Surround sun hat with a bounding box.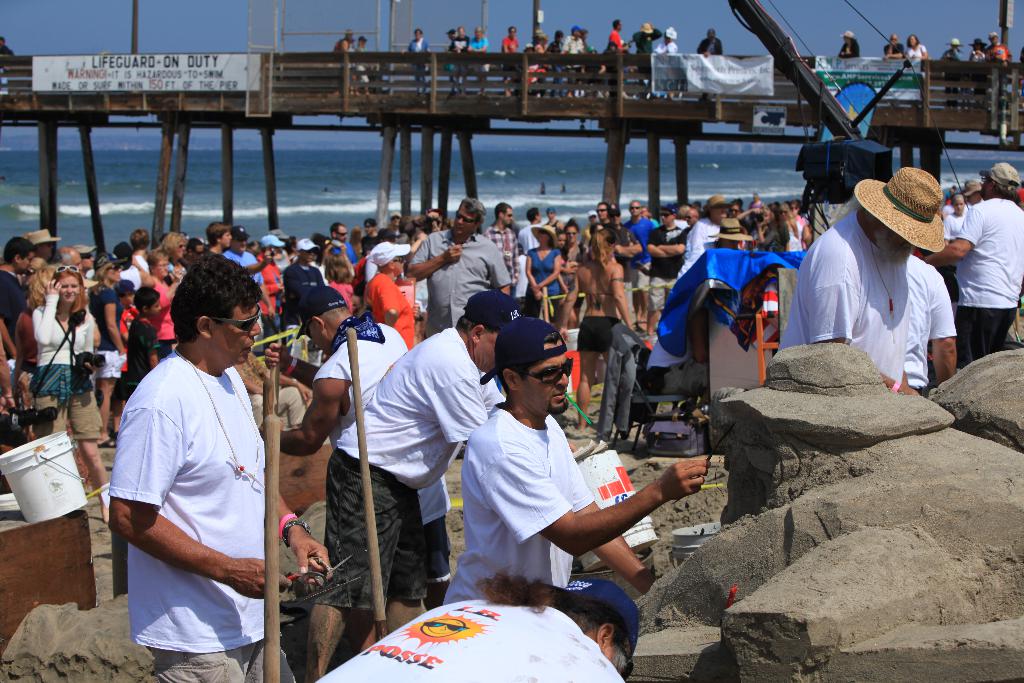
pyautogui.locateOnScreen(356, 35, 367, 43).
